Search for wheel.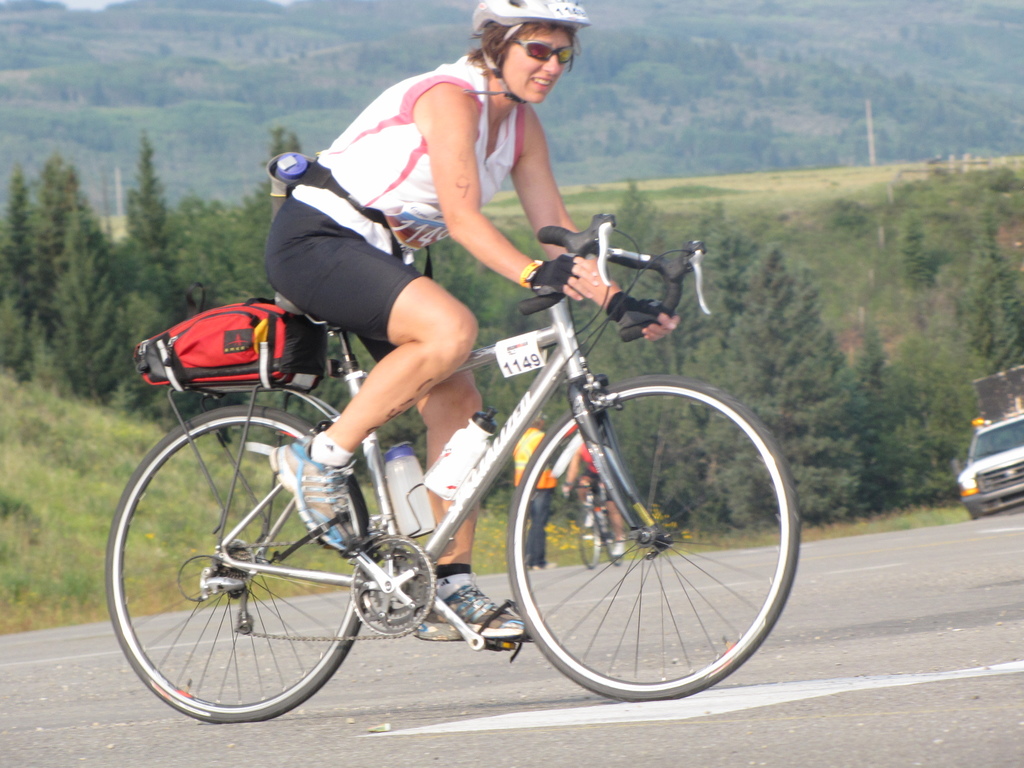
Found at {"x1": 612, "y1": 553, "x2": 625, "y2": 569}.
